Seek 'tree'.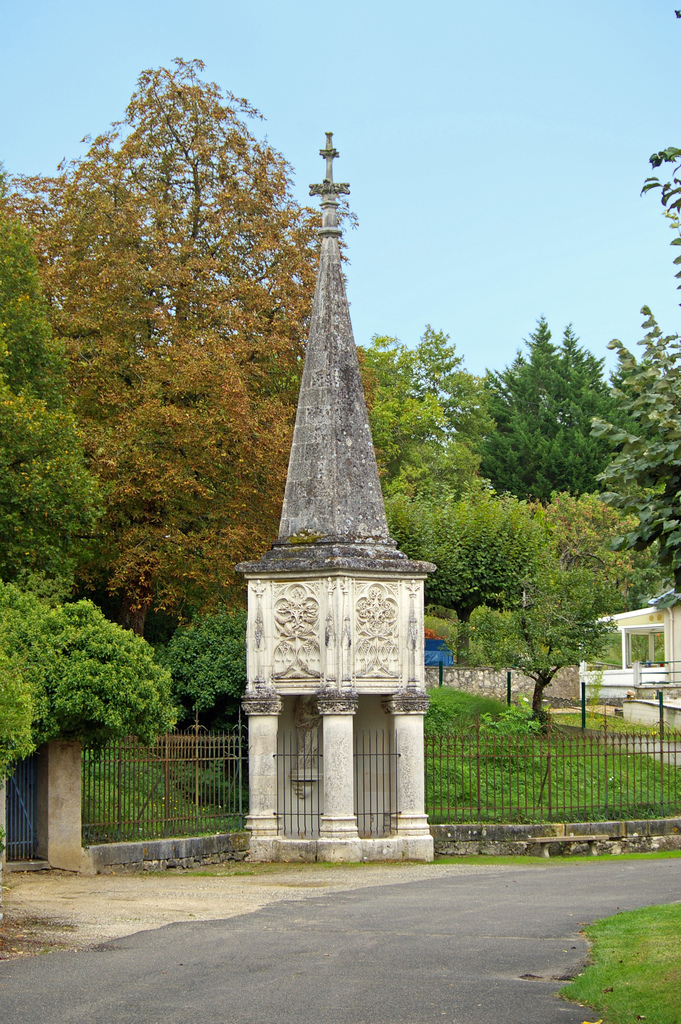
x1=446 y1=314 x2=631 y2=514.
